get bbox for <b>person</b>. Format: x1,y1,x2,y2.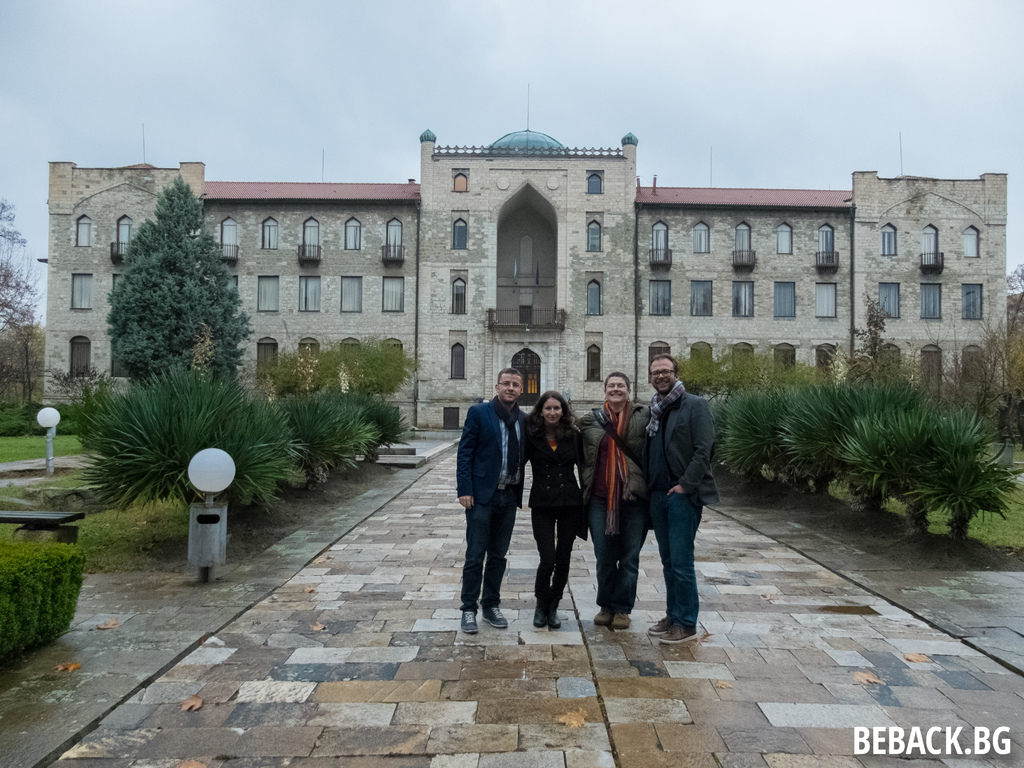
646,353,719,646.
